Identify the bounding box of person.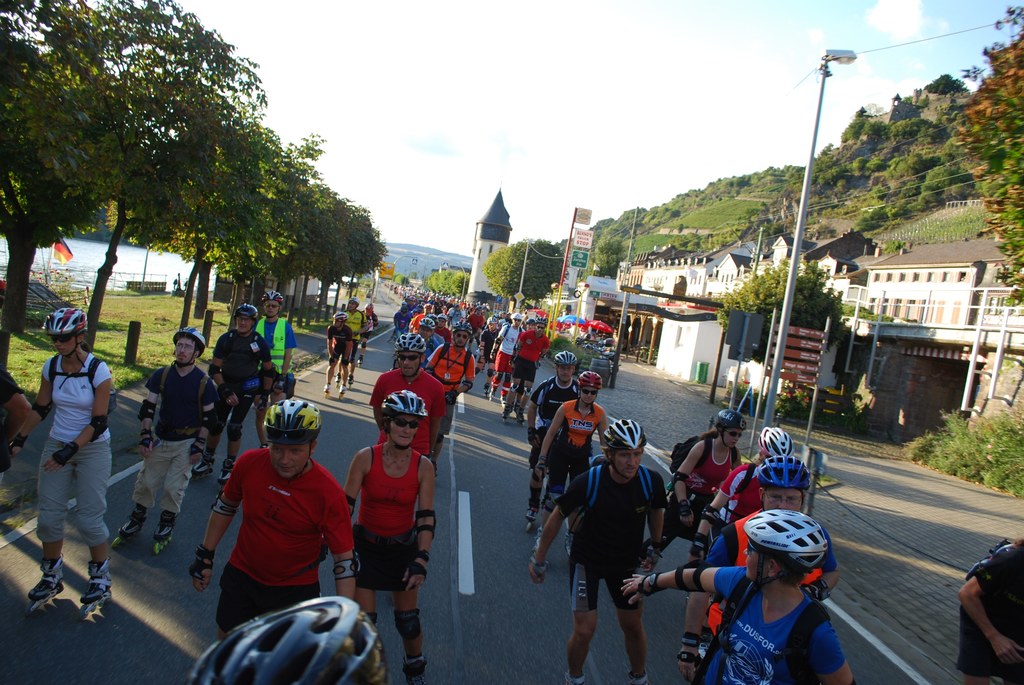
region(362, 292, 378, 342).
